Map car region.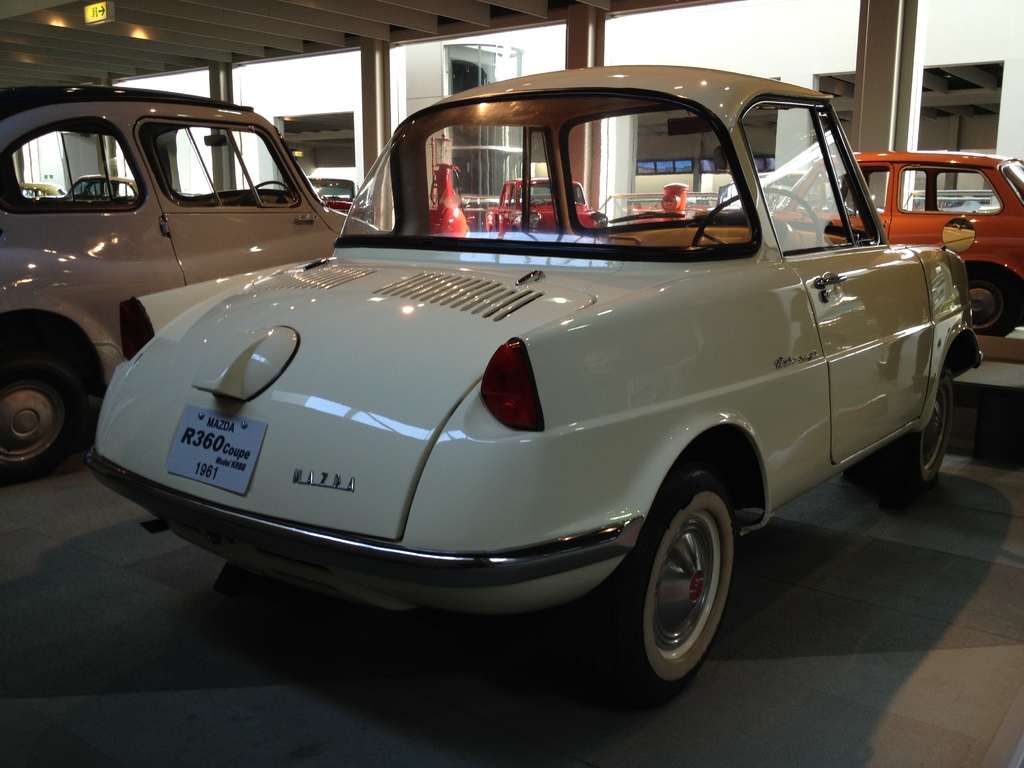
Mapped to pyautogui.locateOnScreen(635, 152, 1023, 339).
